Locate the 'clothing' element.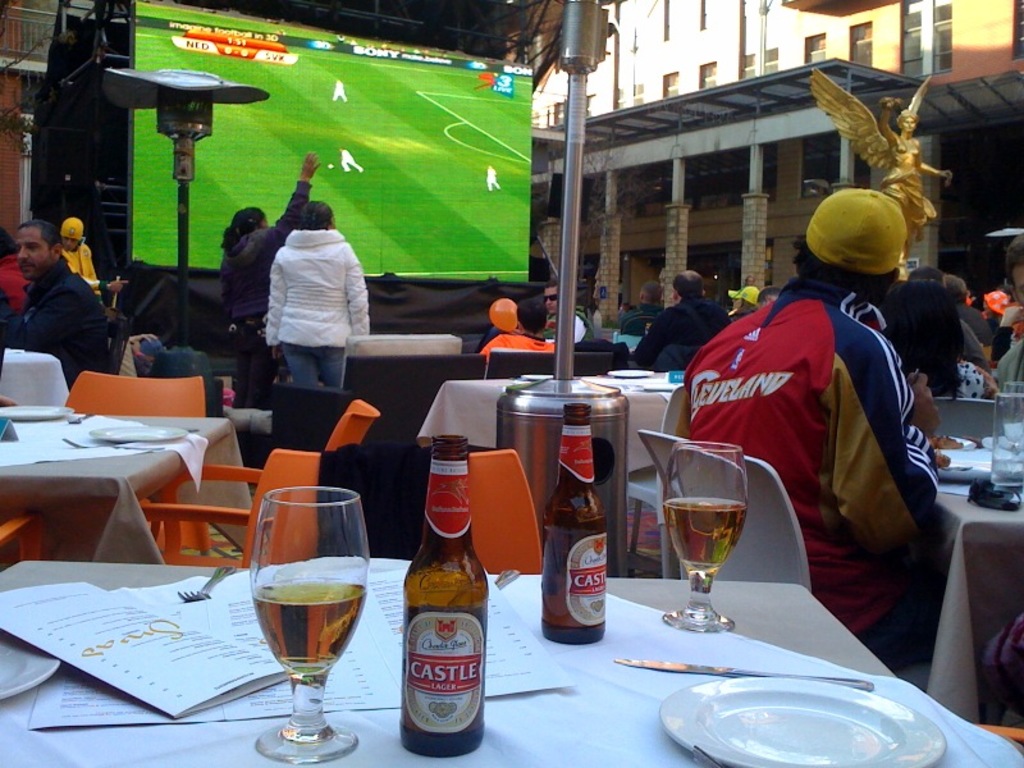
Element bbox: x1=611 y1=306 x2=658 y2=342.
